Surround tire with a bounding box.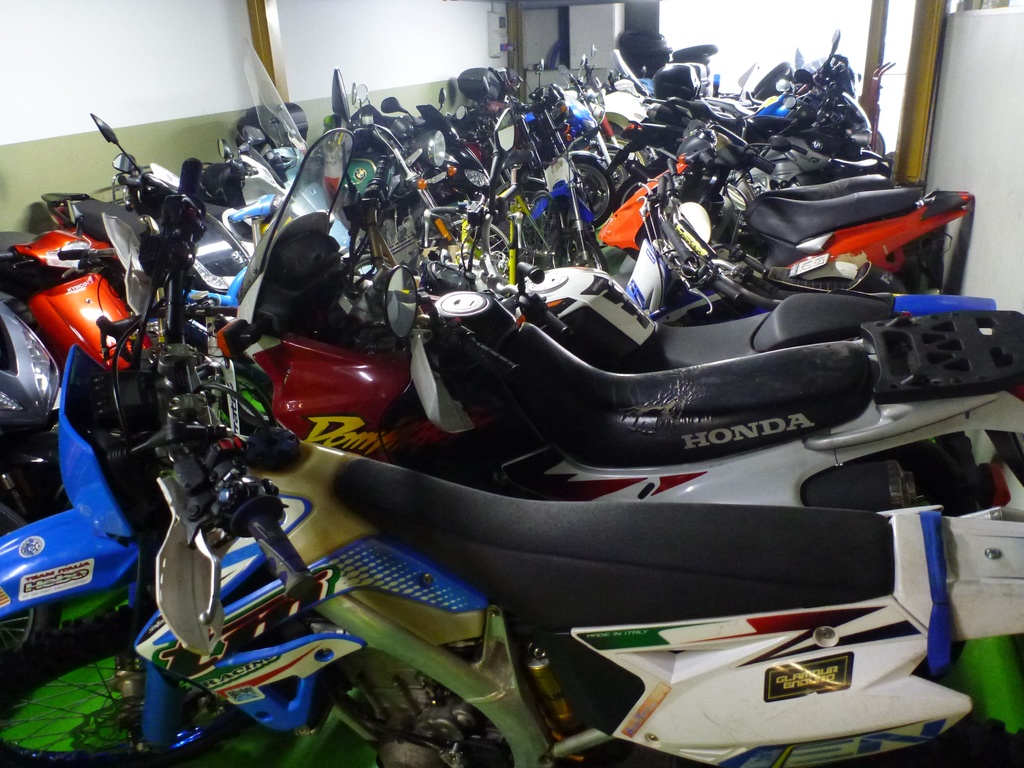
l=490, t=171, r=544, b=244.
